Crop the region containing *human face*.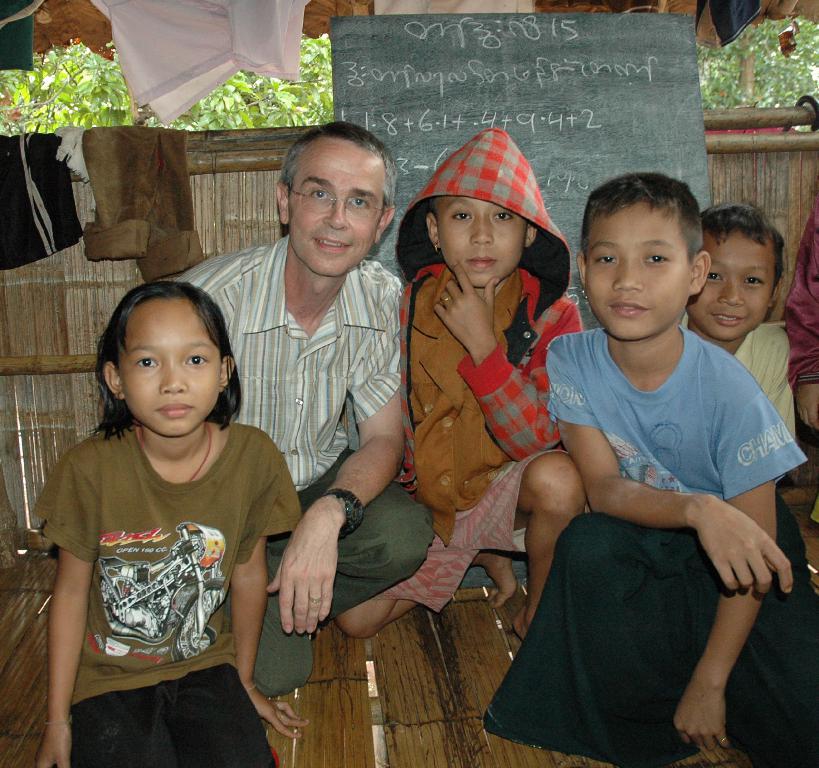
Crop region: [left=438, top=196, right=522, bottom=284].
